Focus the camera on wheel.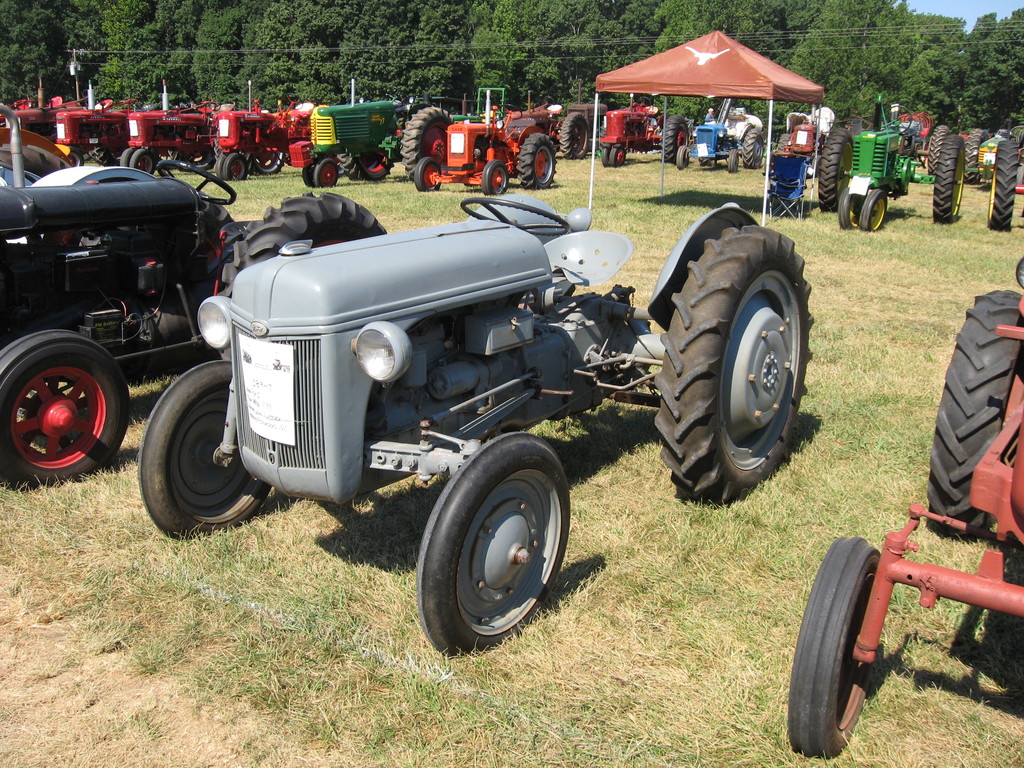
Focus region: BBox(417, 159, 443, 193).
